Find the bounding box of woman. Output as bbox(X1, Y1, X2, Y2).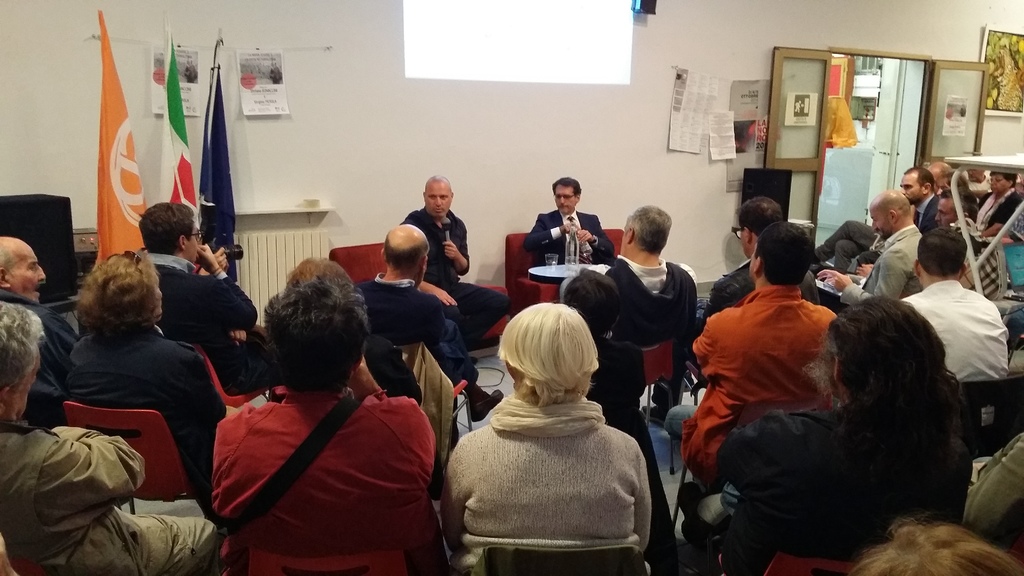
bbox(437, 302, 648, 566).
